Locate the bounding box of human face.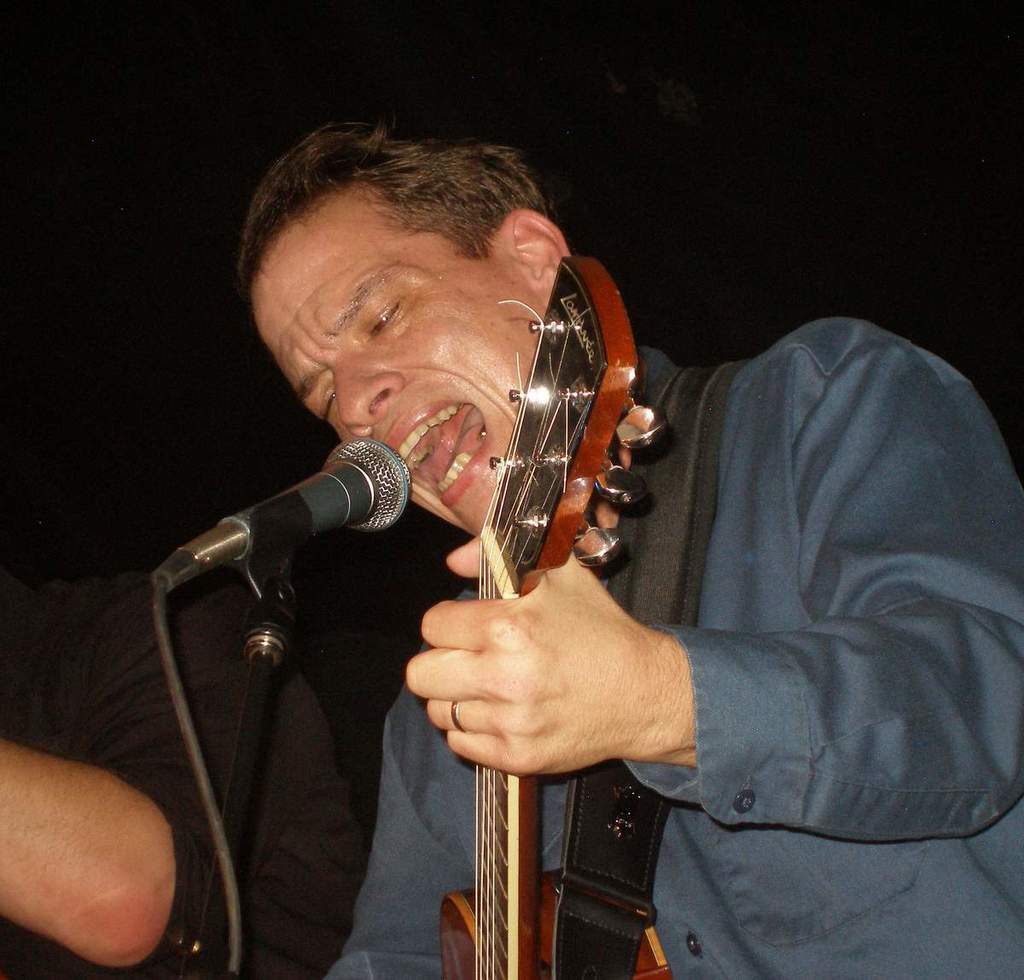
Bounding box: {"left": 247, "top": 191, "right": 550, "bottom": 535}.
